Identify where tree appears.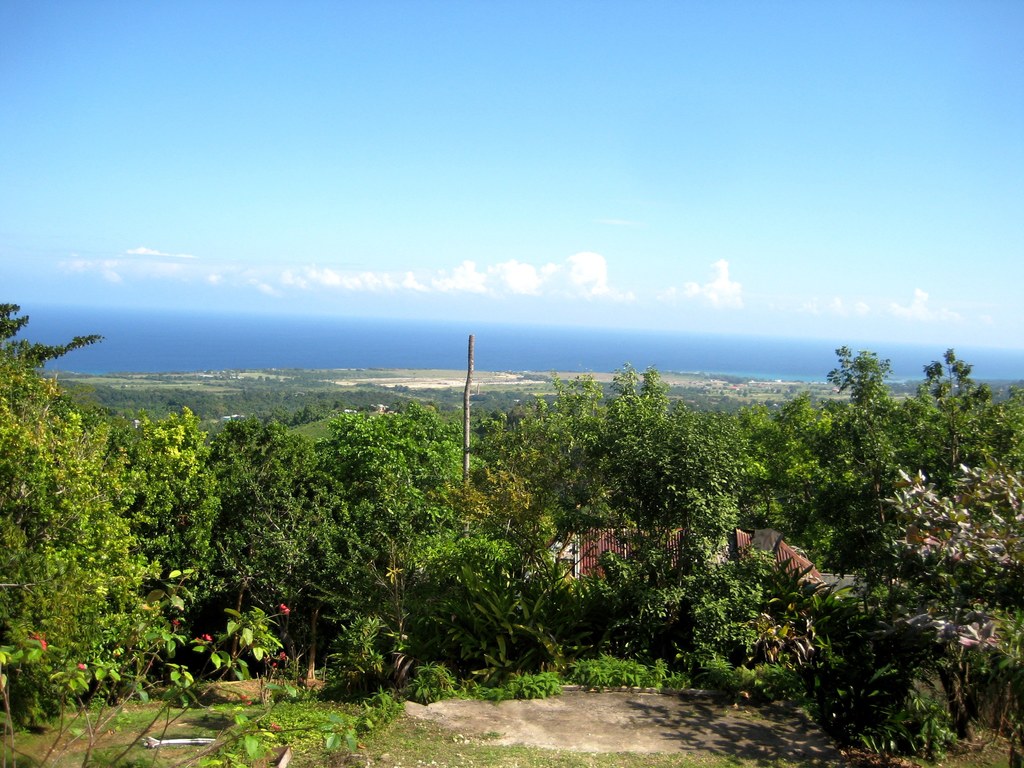
Appears at [925,349,991,468].
